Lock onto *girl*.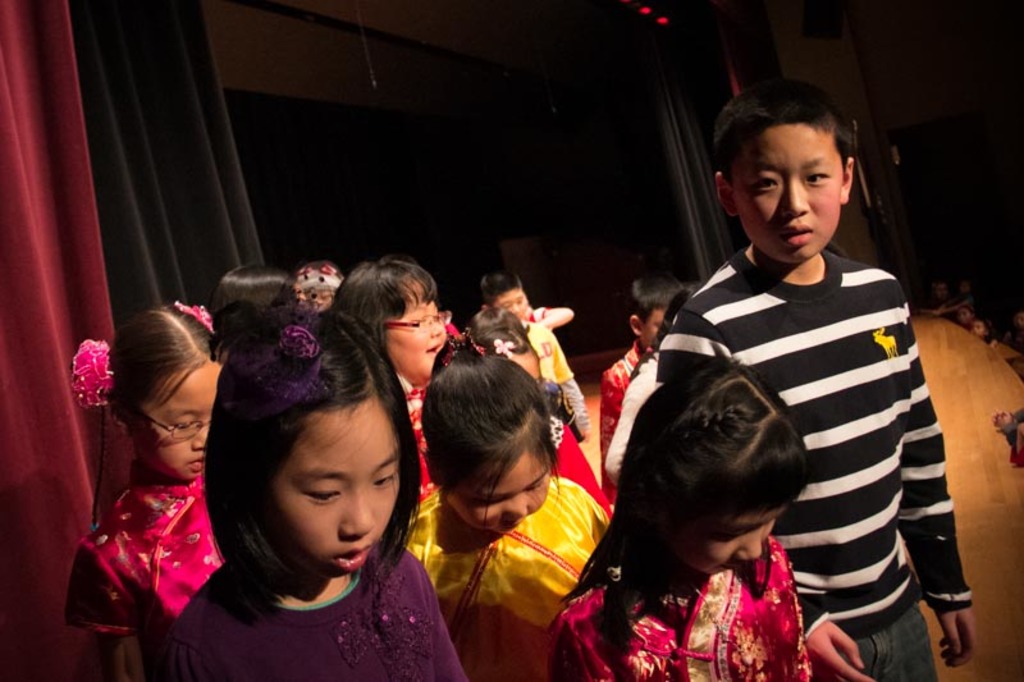
Locked: l=69, t=311, r=251, b=673.
